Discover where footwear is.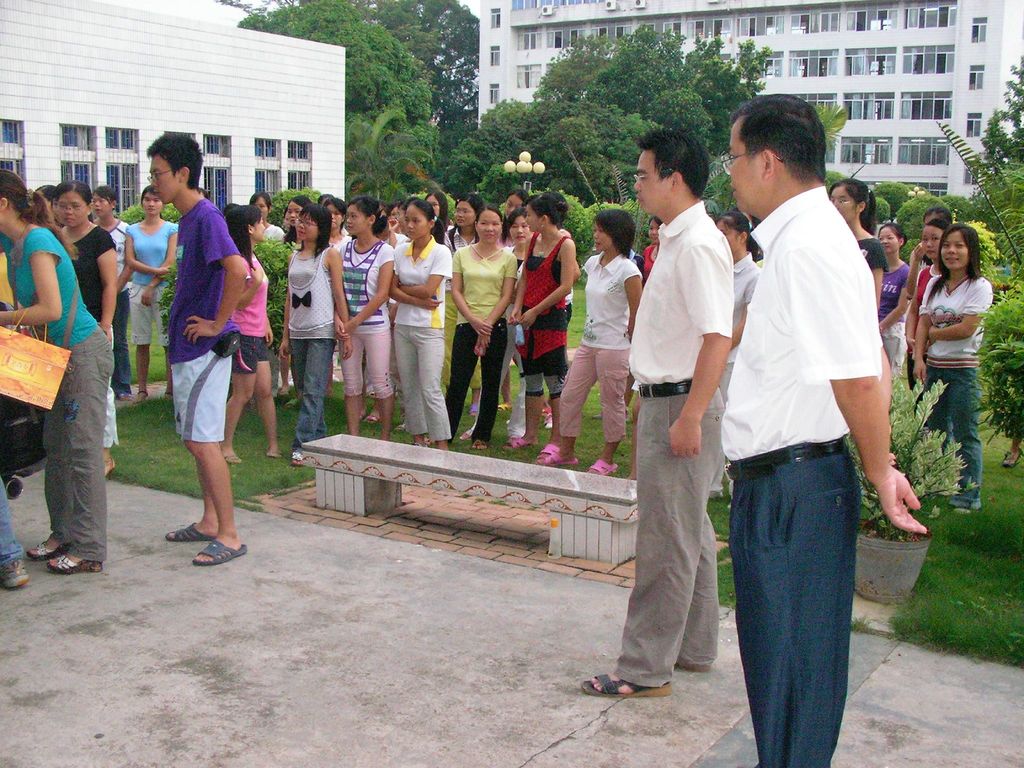
Discovered at x1=497, y1=405, x2=509, y2=410.
